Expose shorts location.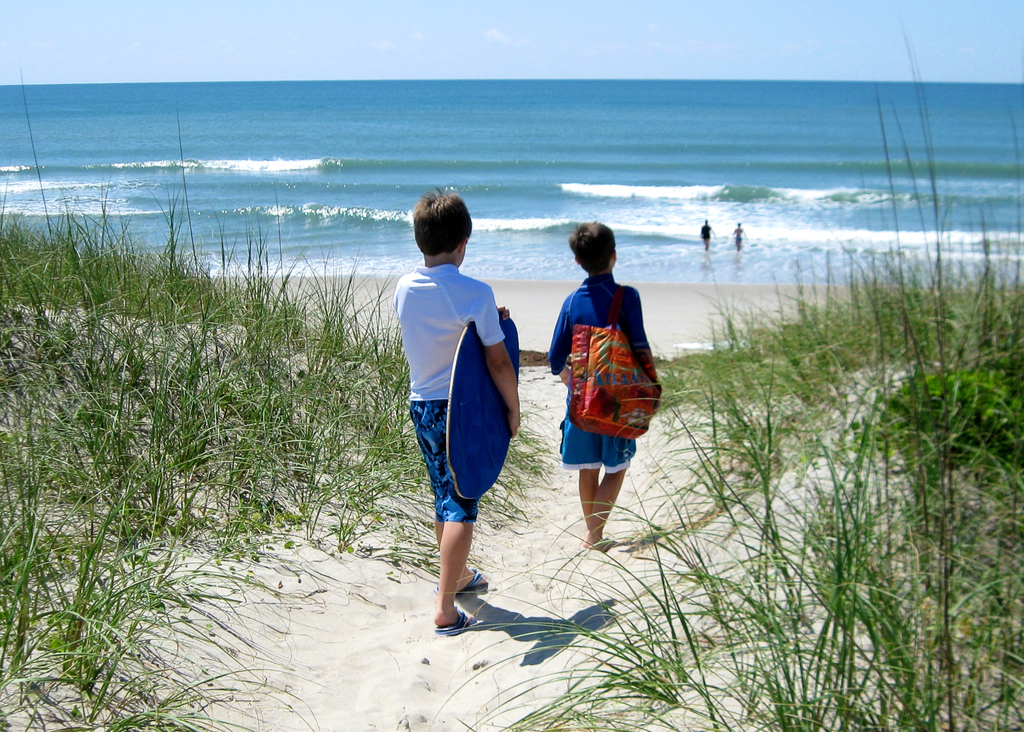
Exposed at (408,399,480,525).
